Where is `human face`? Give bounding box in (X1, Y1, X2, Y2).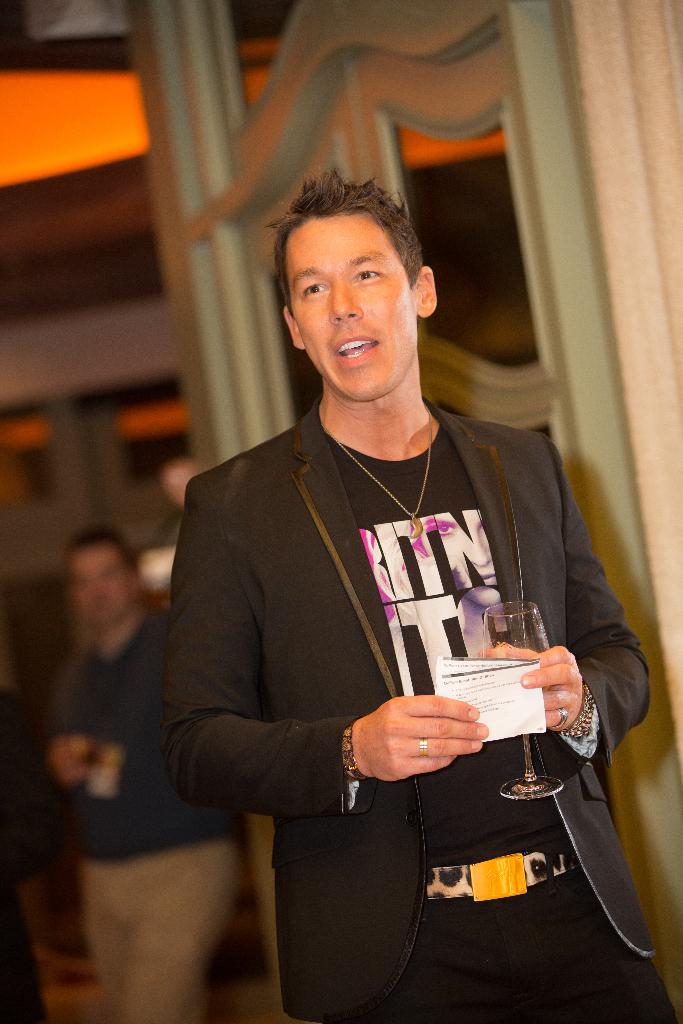
(291, 214, 414, 398).
